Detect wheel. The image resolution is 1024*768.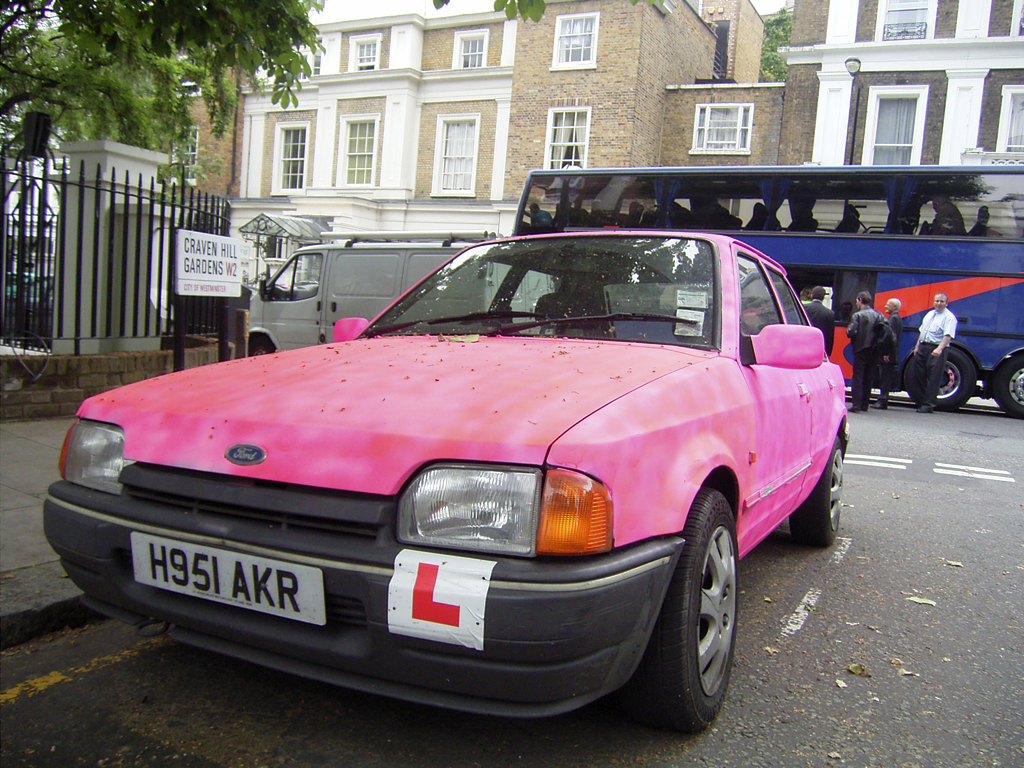
[784, 435, 841, 542].
